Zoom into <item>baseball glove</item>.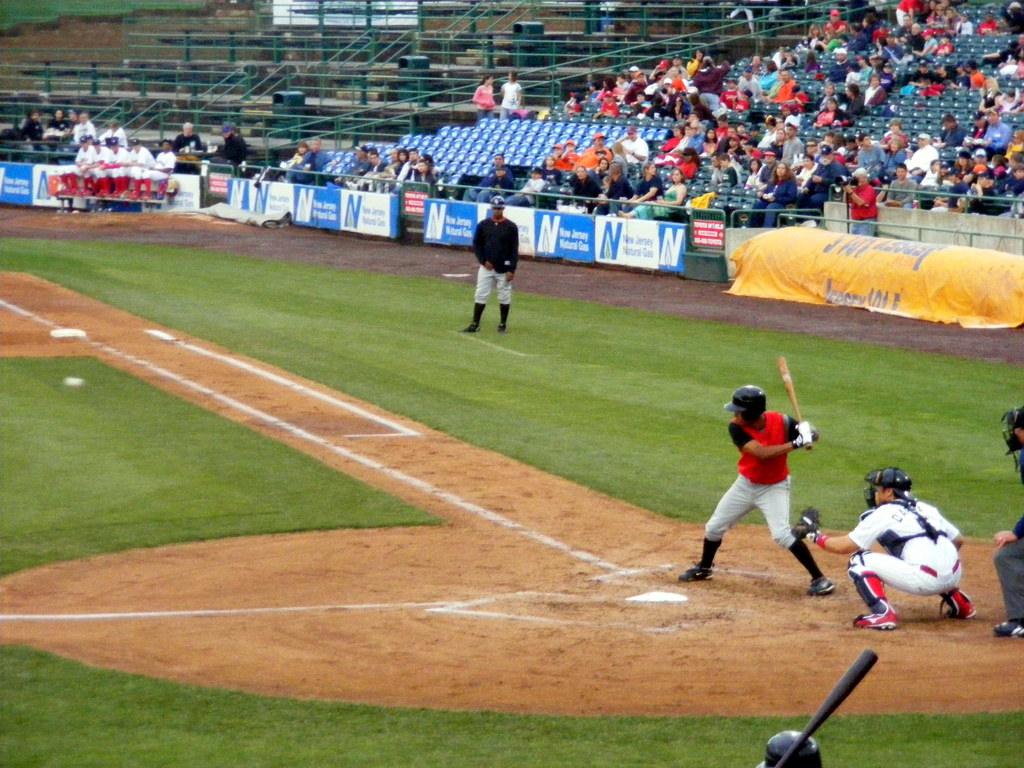
Zoom target: box=[790, 504, 826, 541].
